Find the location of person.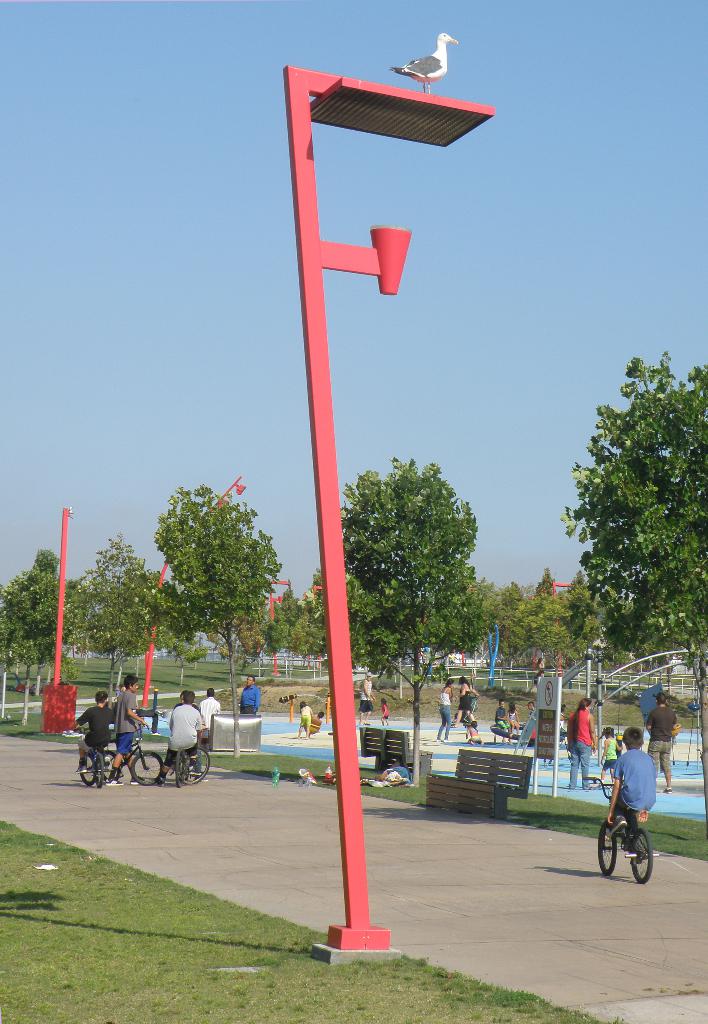
Location: 70/686/112/776.
